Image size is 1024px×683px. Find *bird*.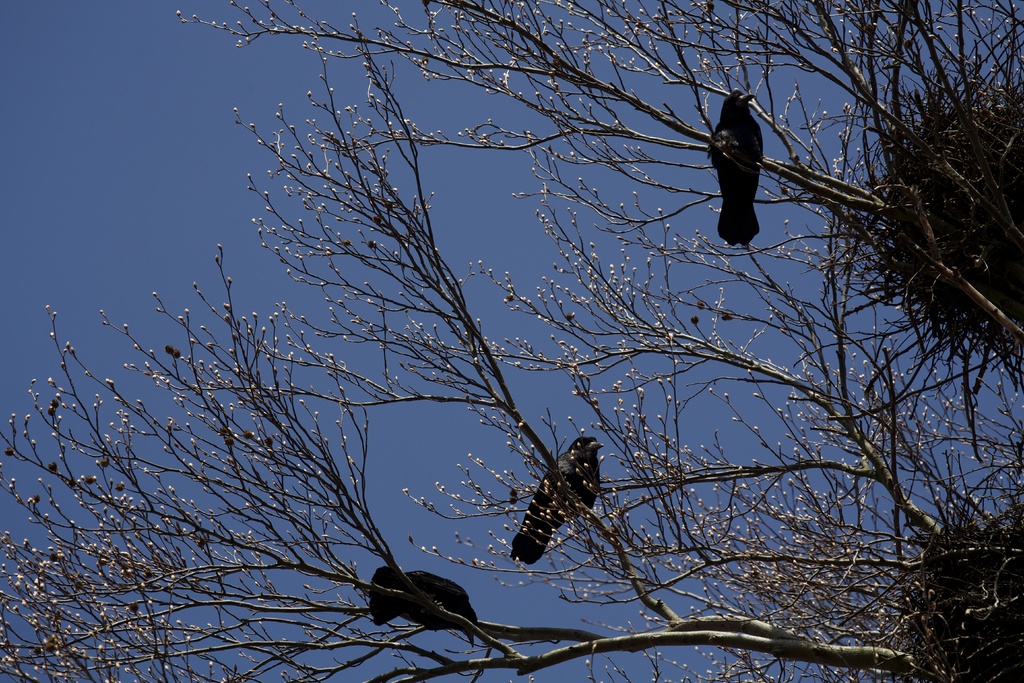
509:431:604:566.
